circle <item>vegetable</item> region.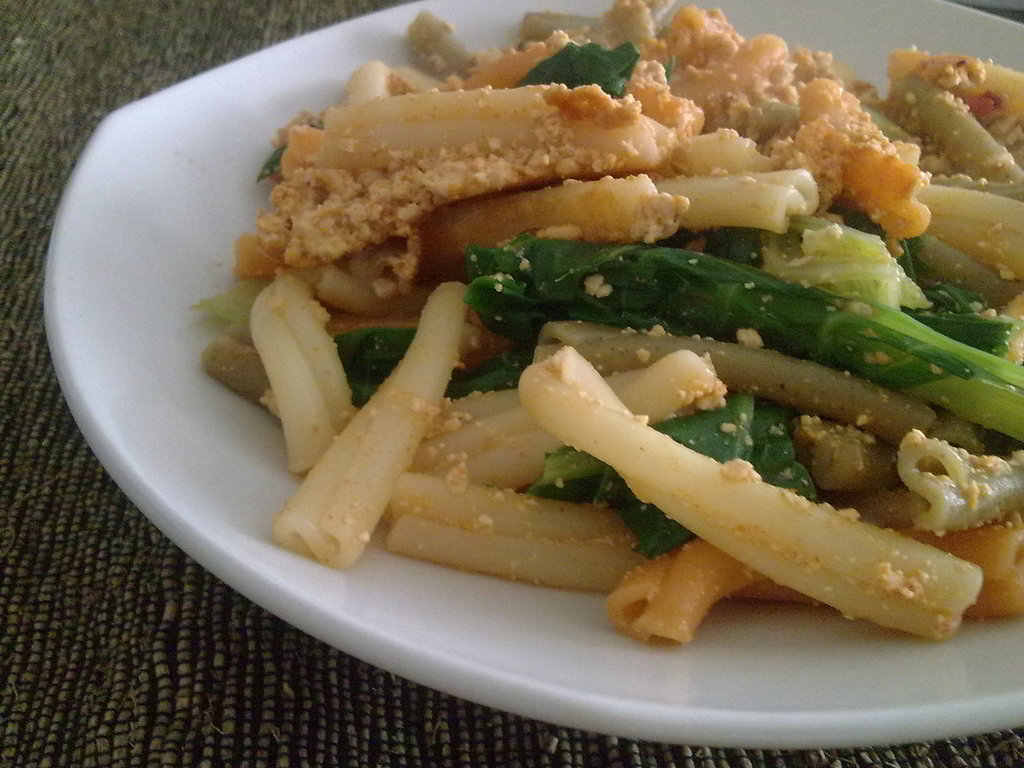
Region: bbox(474, 240, 1023, 428).
